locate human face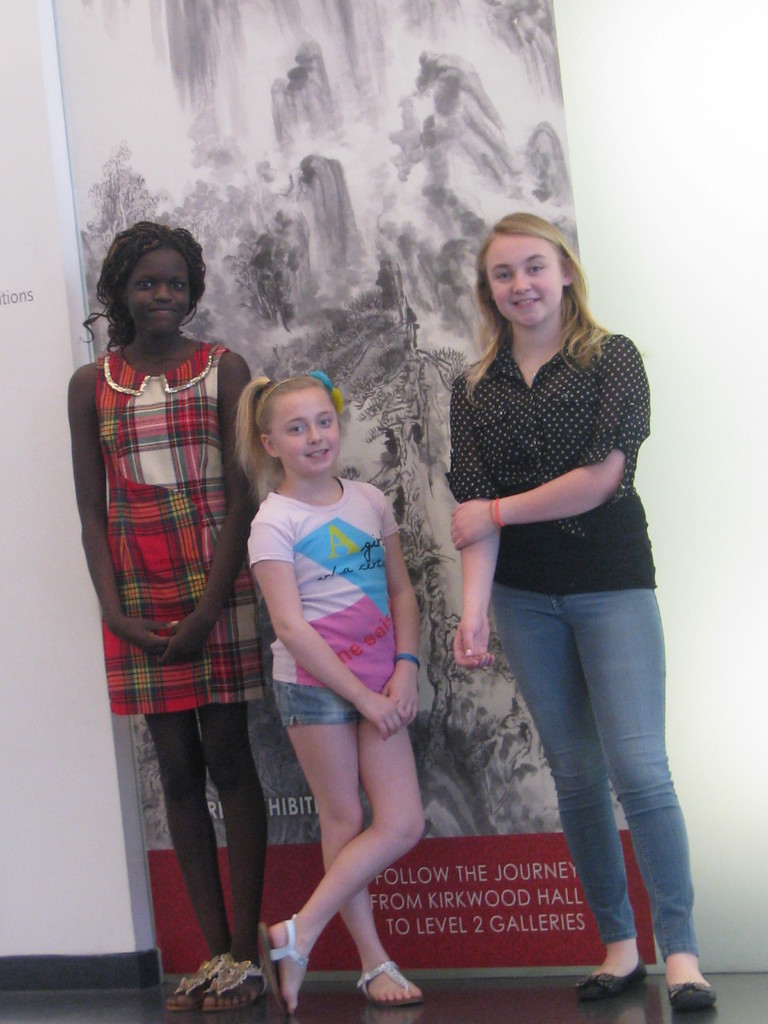
bbox=(273, 388, 342, 474)
